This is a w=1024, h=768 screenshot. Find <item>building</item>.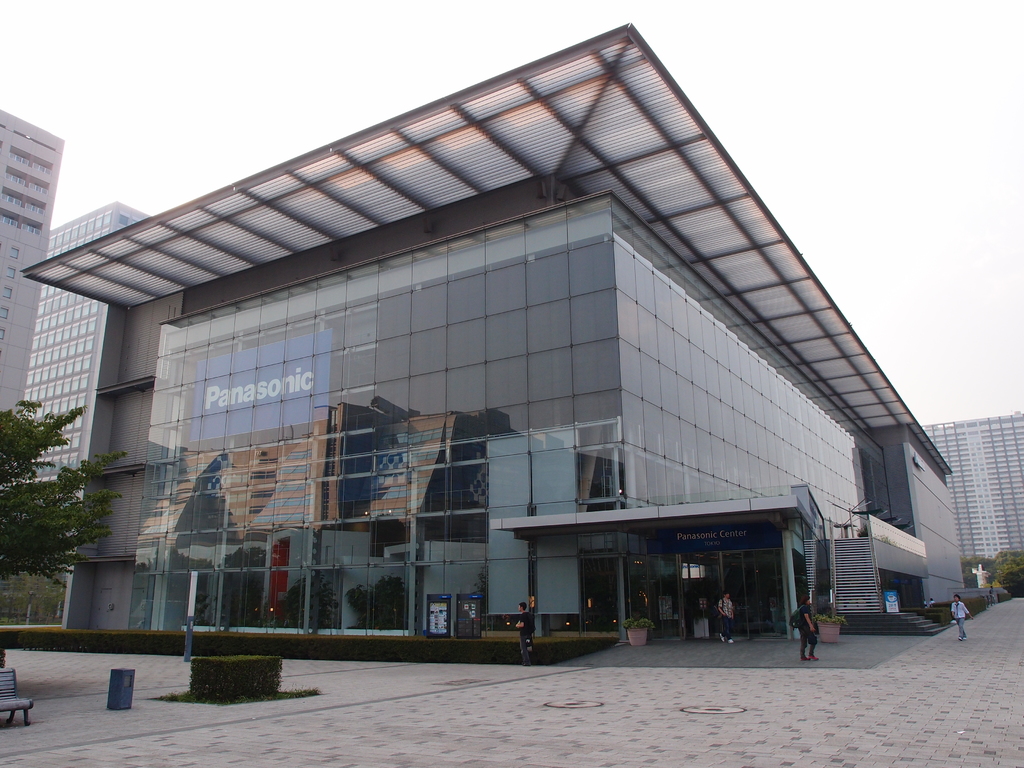
Bounding box: x1=19, y1=23, x2=964, y2=636.
